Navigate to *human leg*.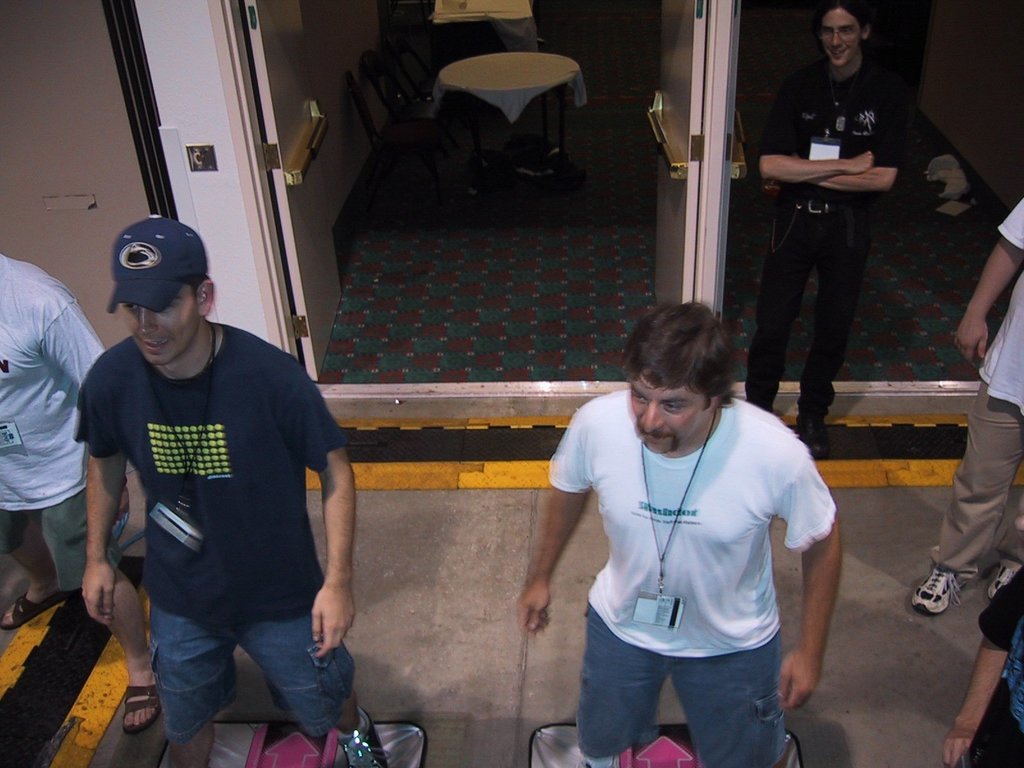
Navigation target: [796, 213, 854, 458].
